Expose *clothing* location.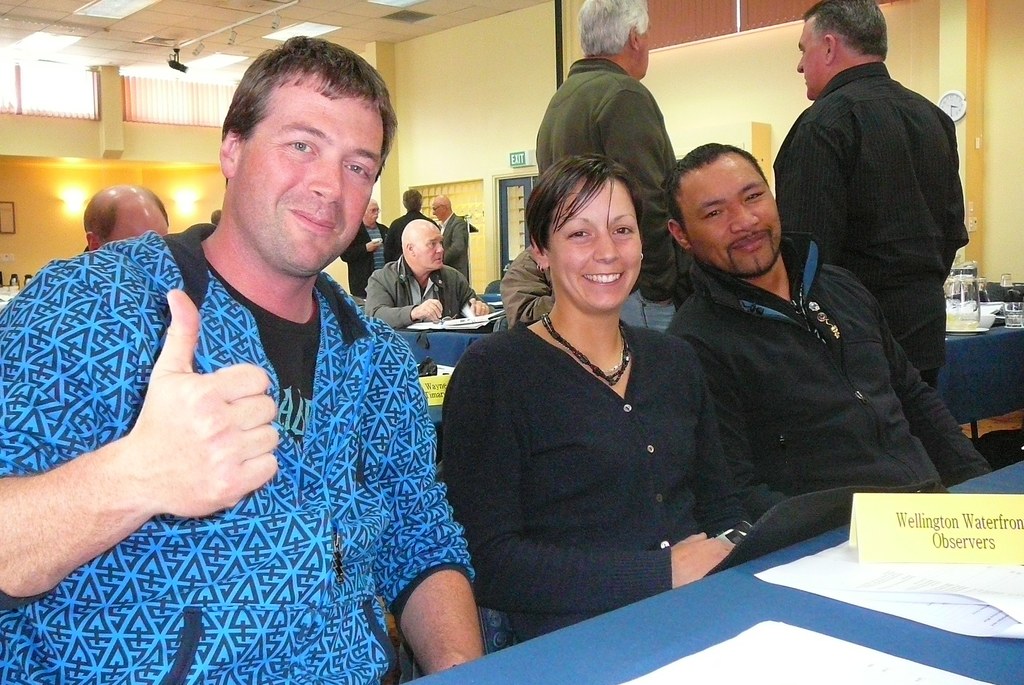
Exposed at 340/218/391/299.
